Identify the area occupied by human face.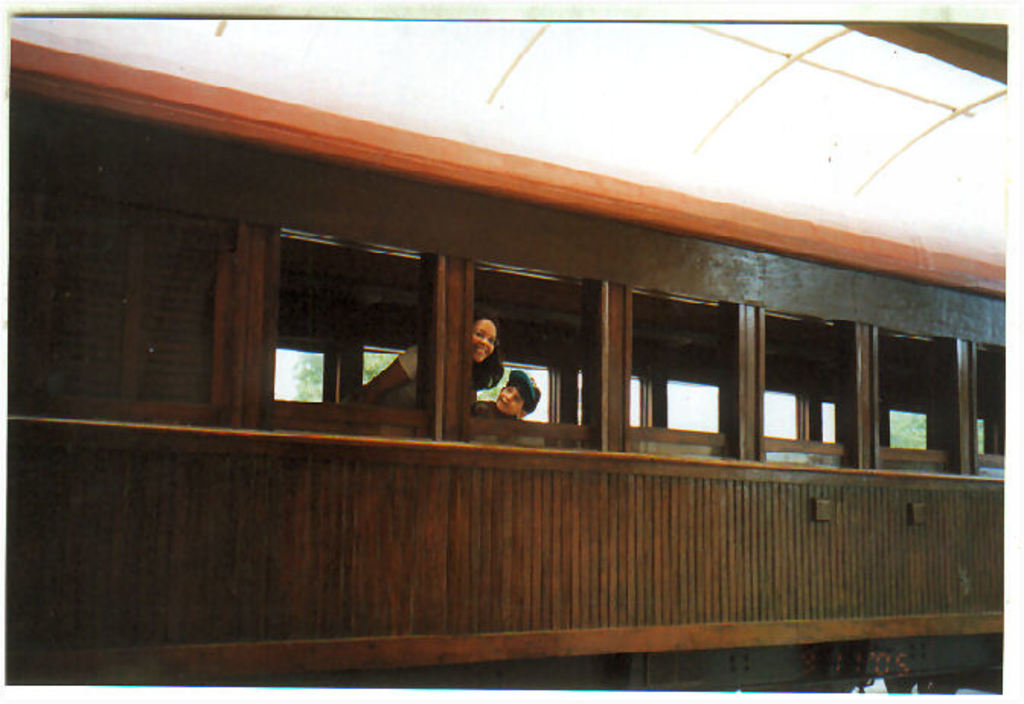
Area: left=474, top=320, right=495, bottom=363.
